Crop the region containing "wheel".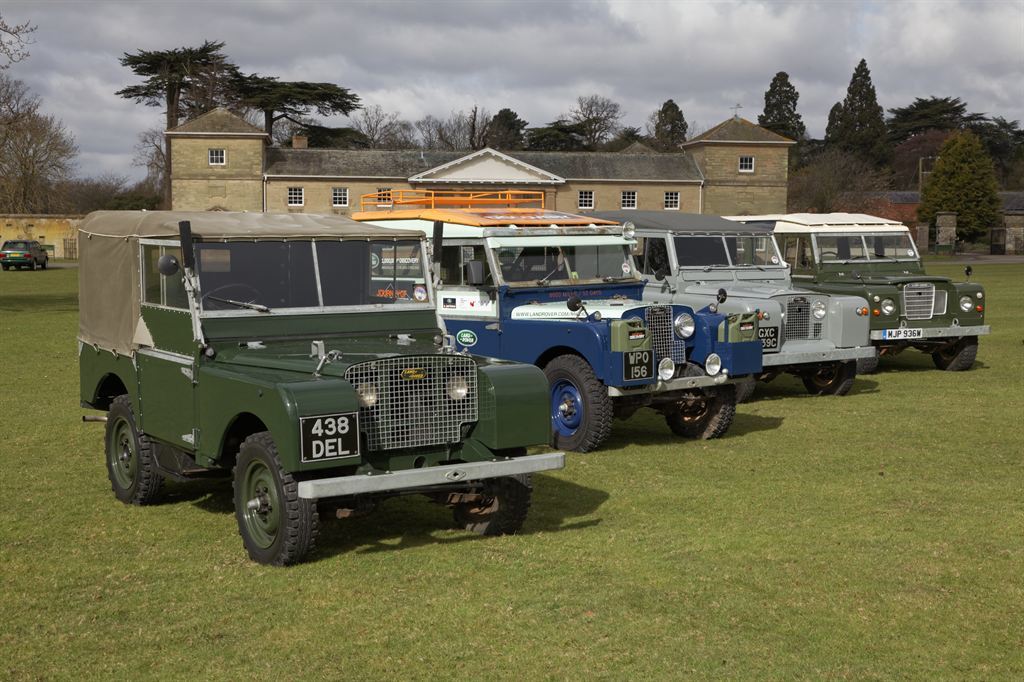
Crop region: 539:353:613:451.
